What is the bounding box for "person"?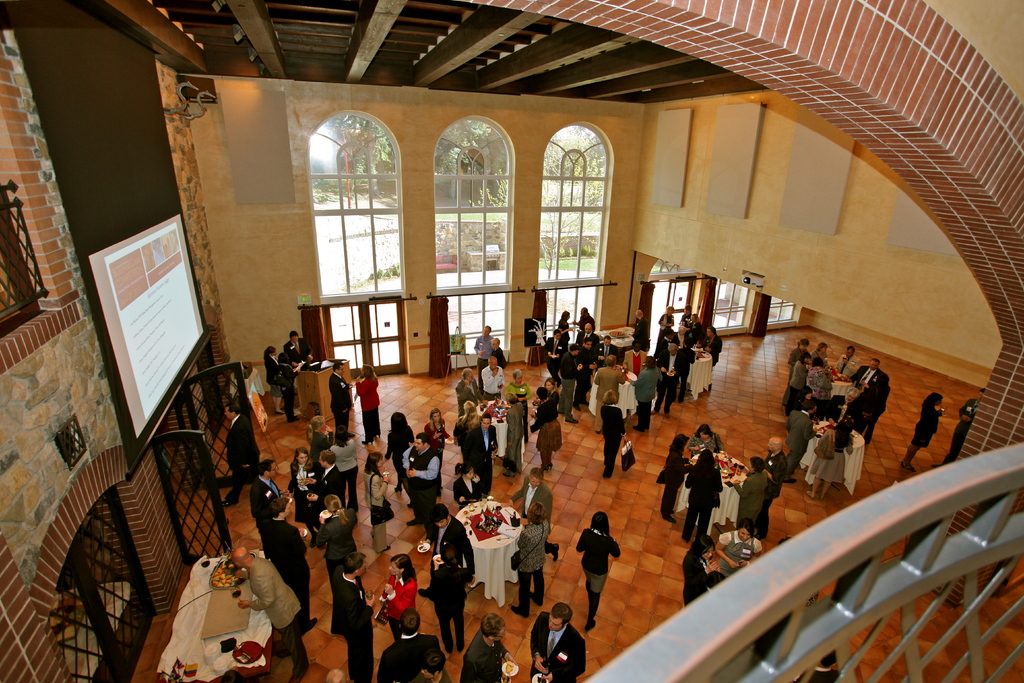
bbox=[271, 354, 301, 423].
